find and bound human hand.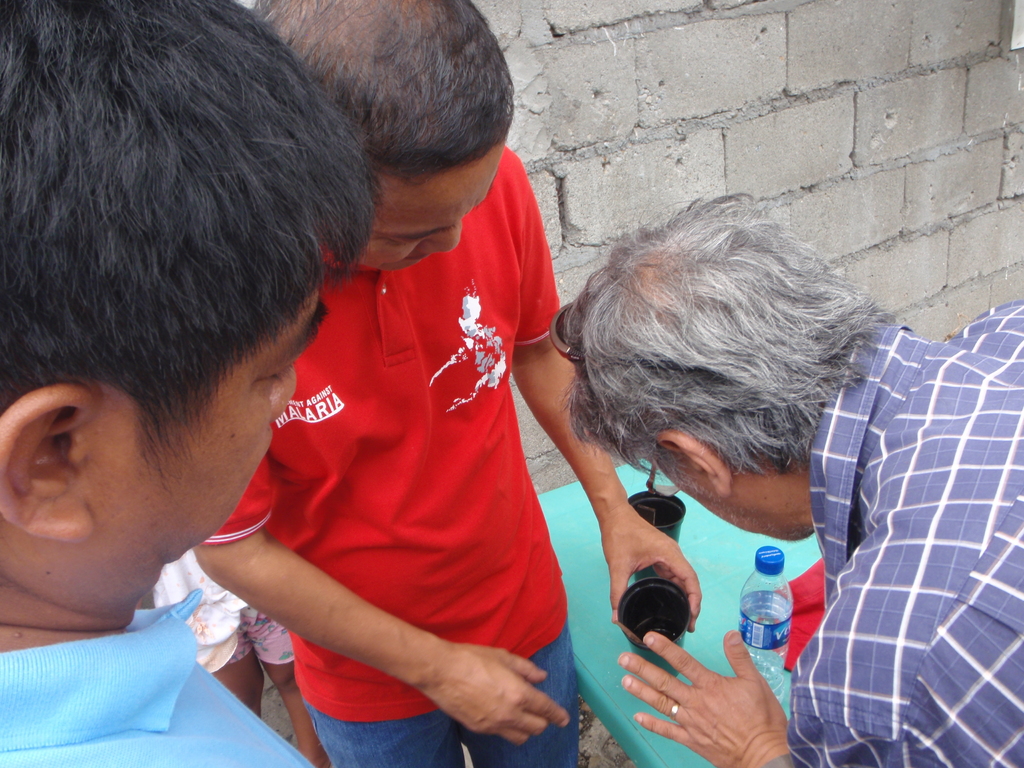
Bound: left=615, top=630, right=802, bottom=746.
